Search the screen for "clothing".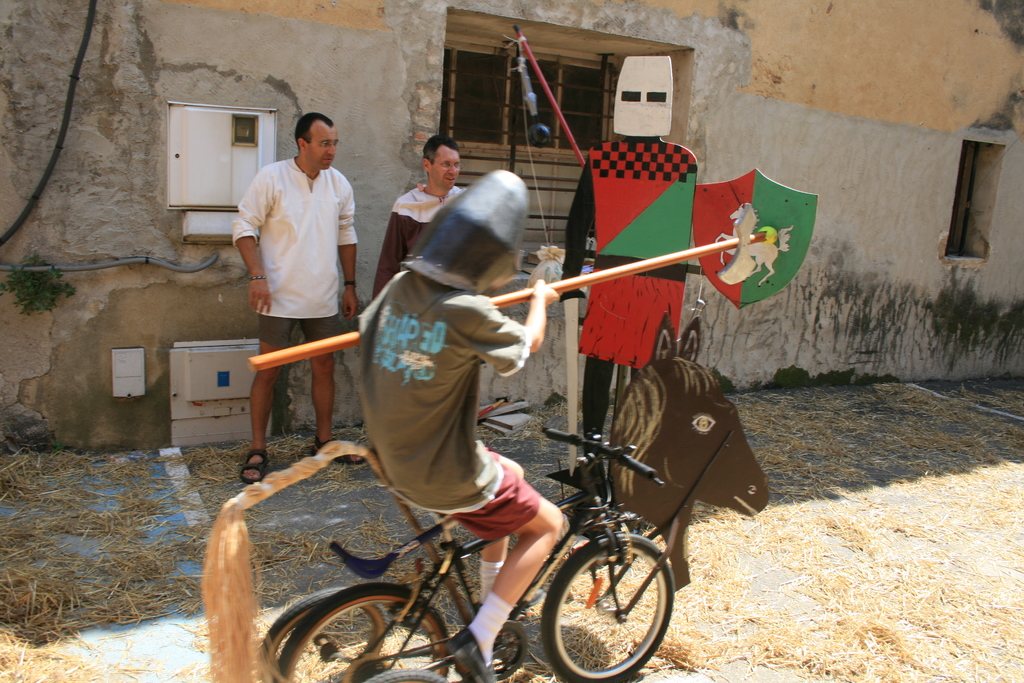
Found at BBox(372, 185, 469, 299).
